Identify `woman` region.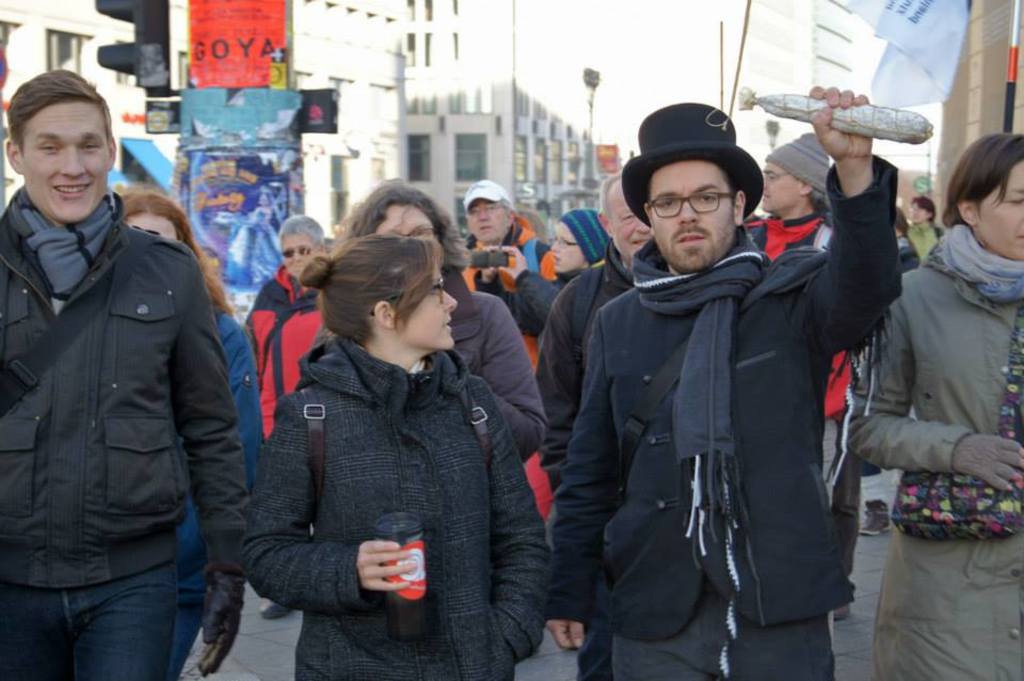
Region: locate(237, 207, 332, 624).
